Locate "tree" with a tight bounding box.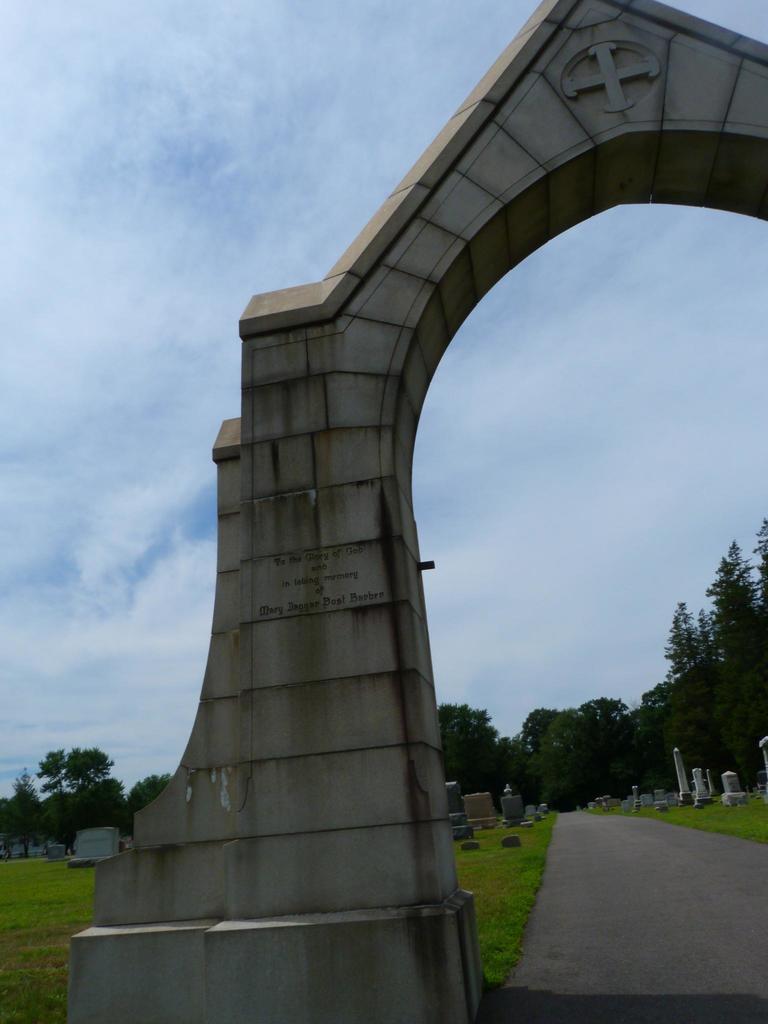
543/706/618/803.
